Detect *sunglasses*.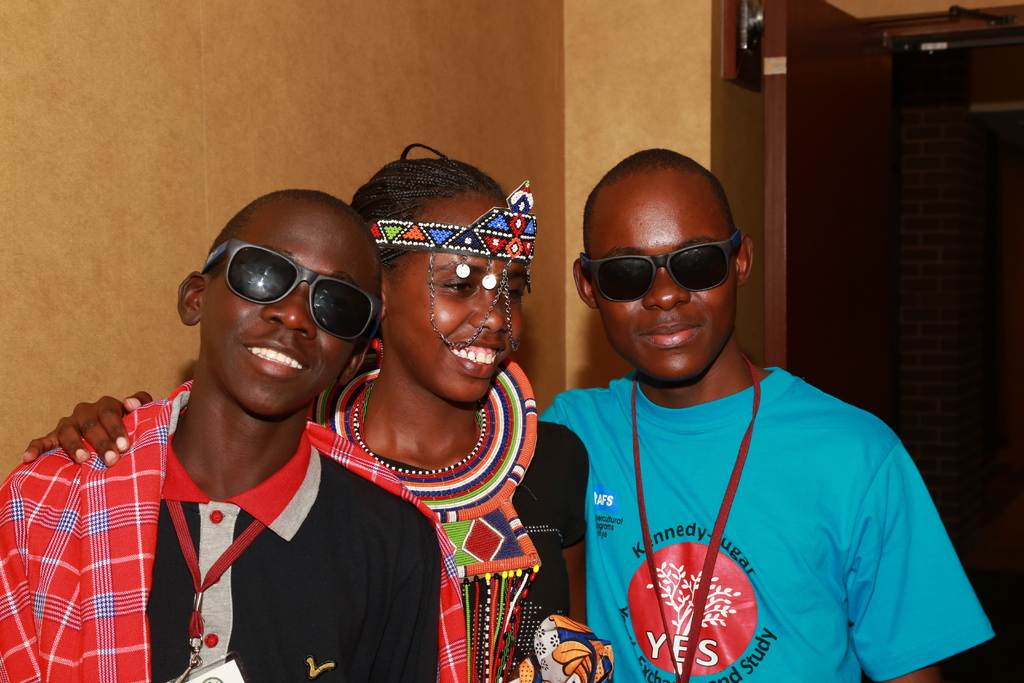
Detected at (left=577, top=232, right=742, bottom=306).
